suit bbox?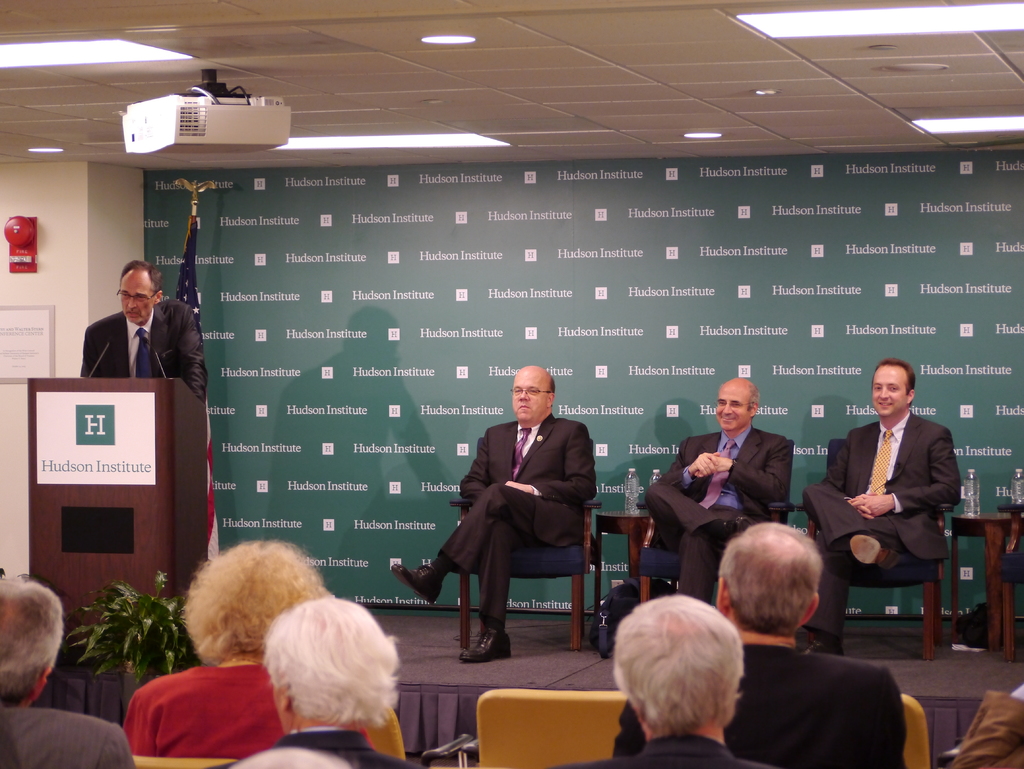
box=[426, 393, 607, 640]
